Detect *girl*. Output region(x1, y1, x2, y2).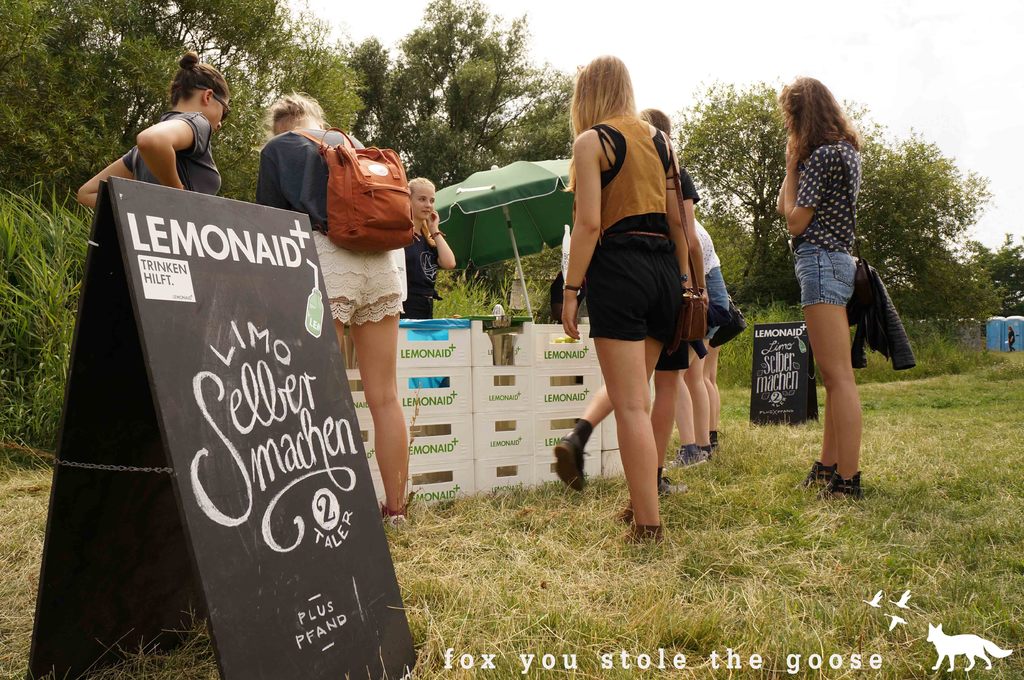
region(562, 54, 691, 533).
